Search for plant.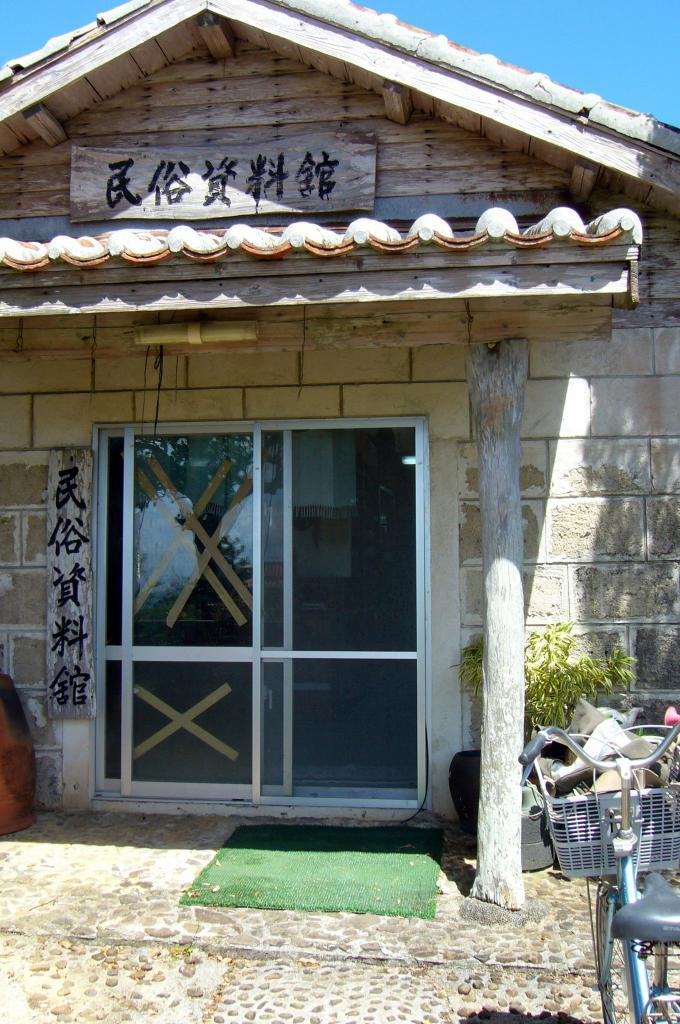
Found at (left=446, top=619, right=642, bottom=733).
